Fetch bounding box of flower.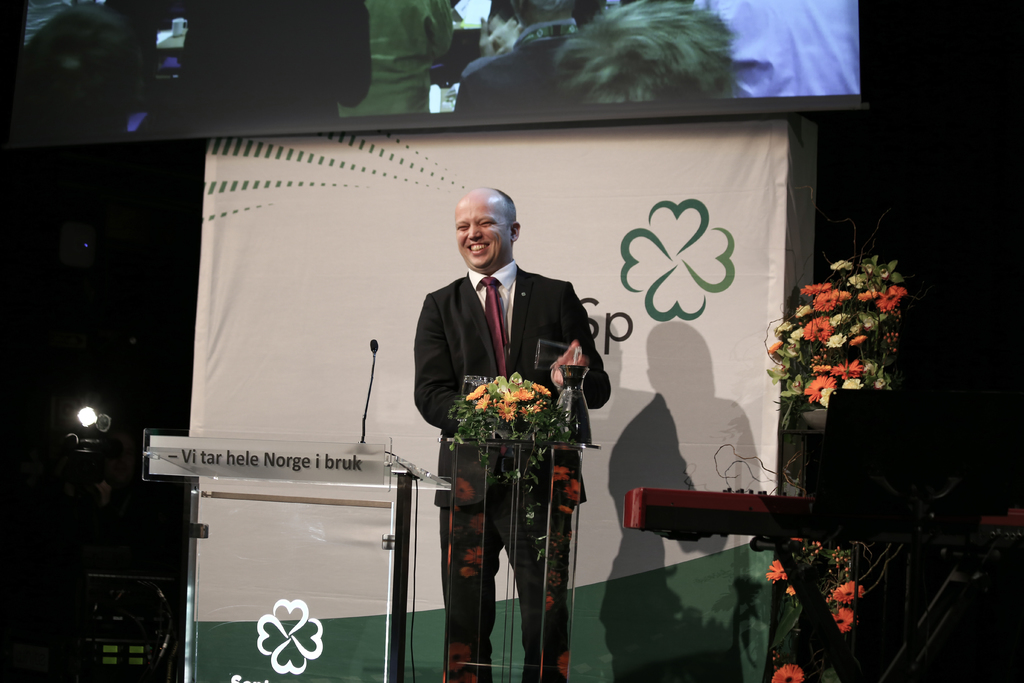
Bbox: left=767, top=342, right=786, bottom=357.
